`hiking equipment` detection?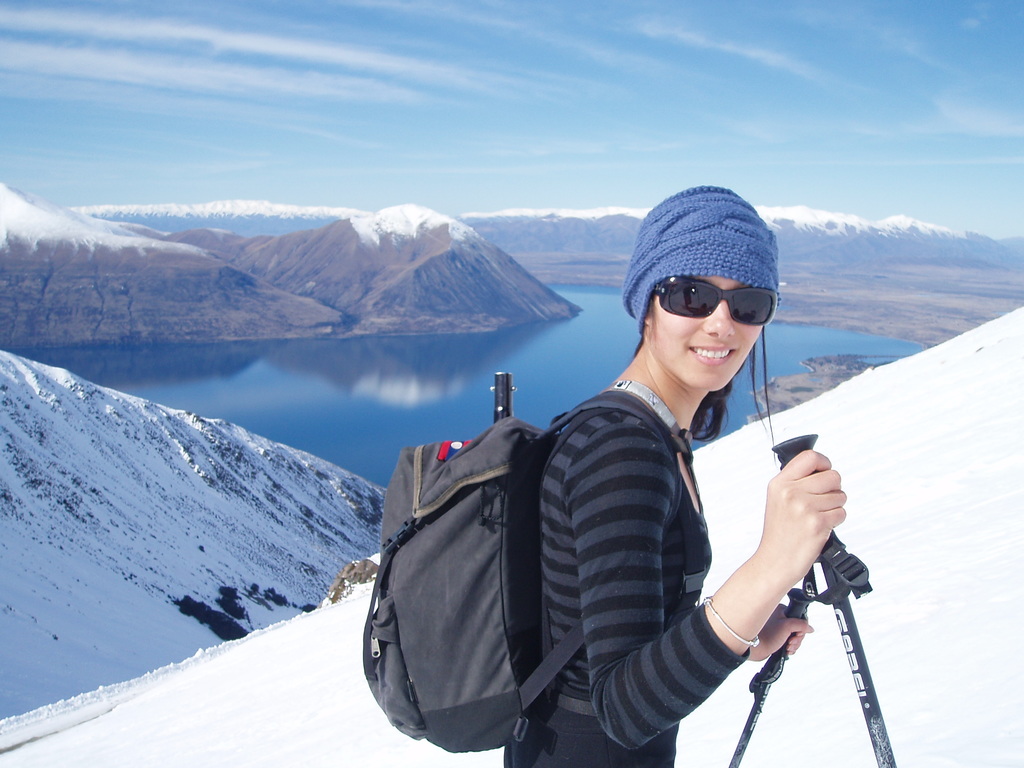
crop(770, 434, 898, 764)
